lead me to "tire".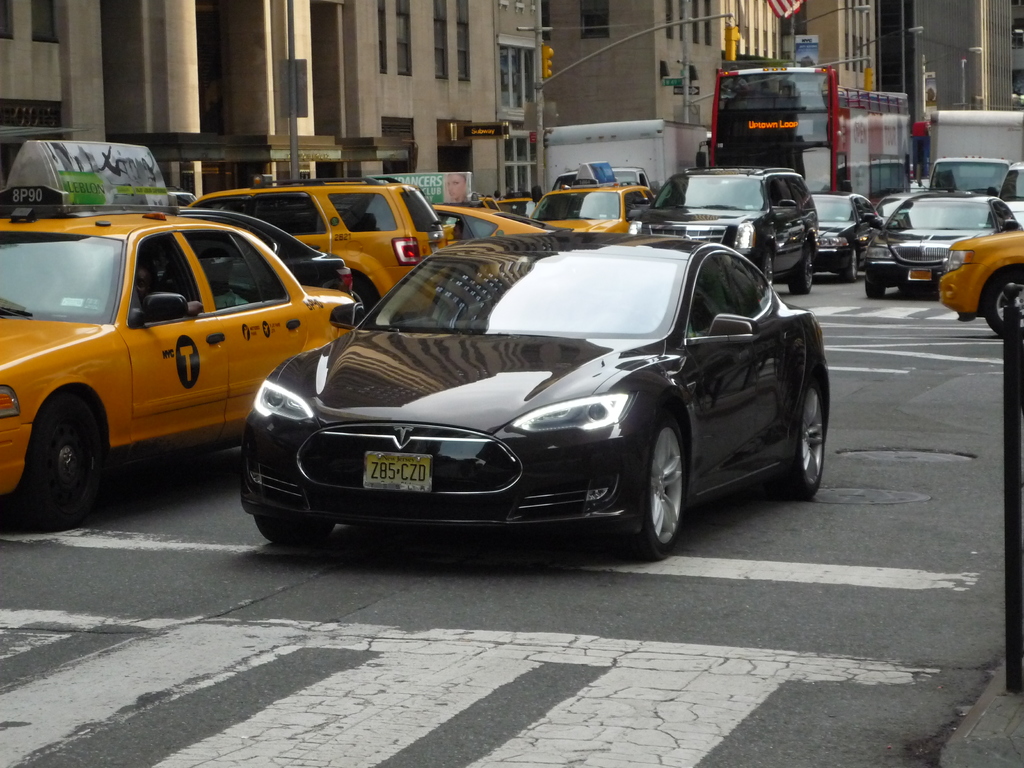
Lead to {"left": 985, "top": 267, "right": 1023, "bottom": 336}.
